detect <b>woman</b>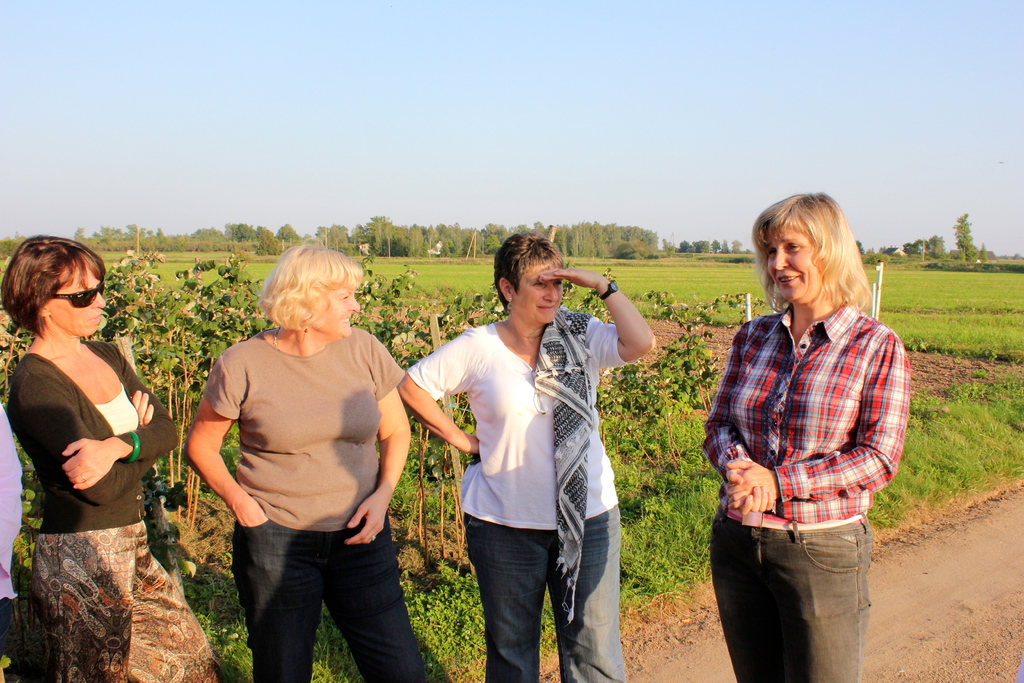
[705, 187, 911, 682]
